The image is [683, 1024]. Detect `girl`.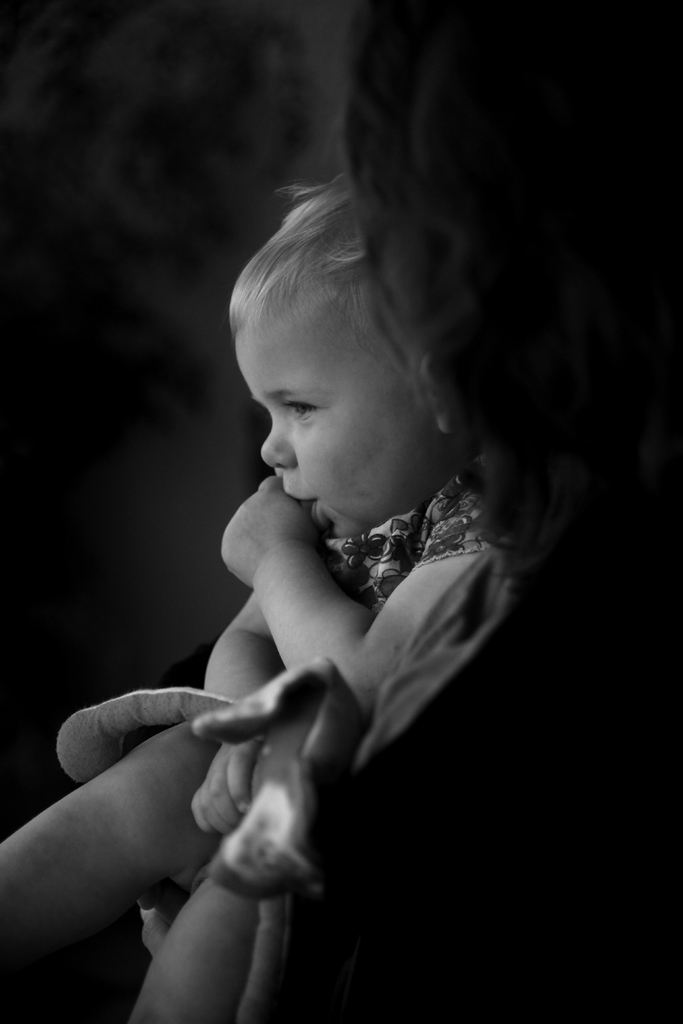
Detection: bbox(209, 185, 493, 712).
